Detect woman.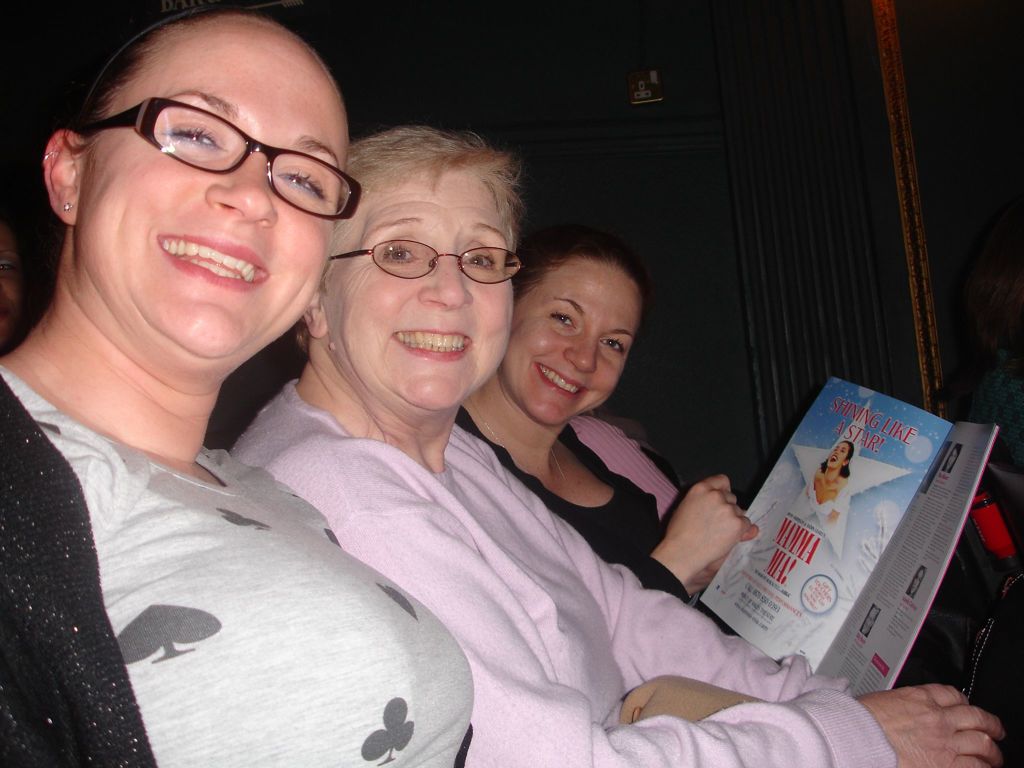
Detected at [449,236,763,609].
